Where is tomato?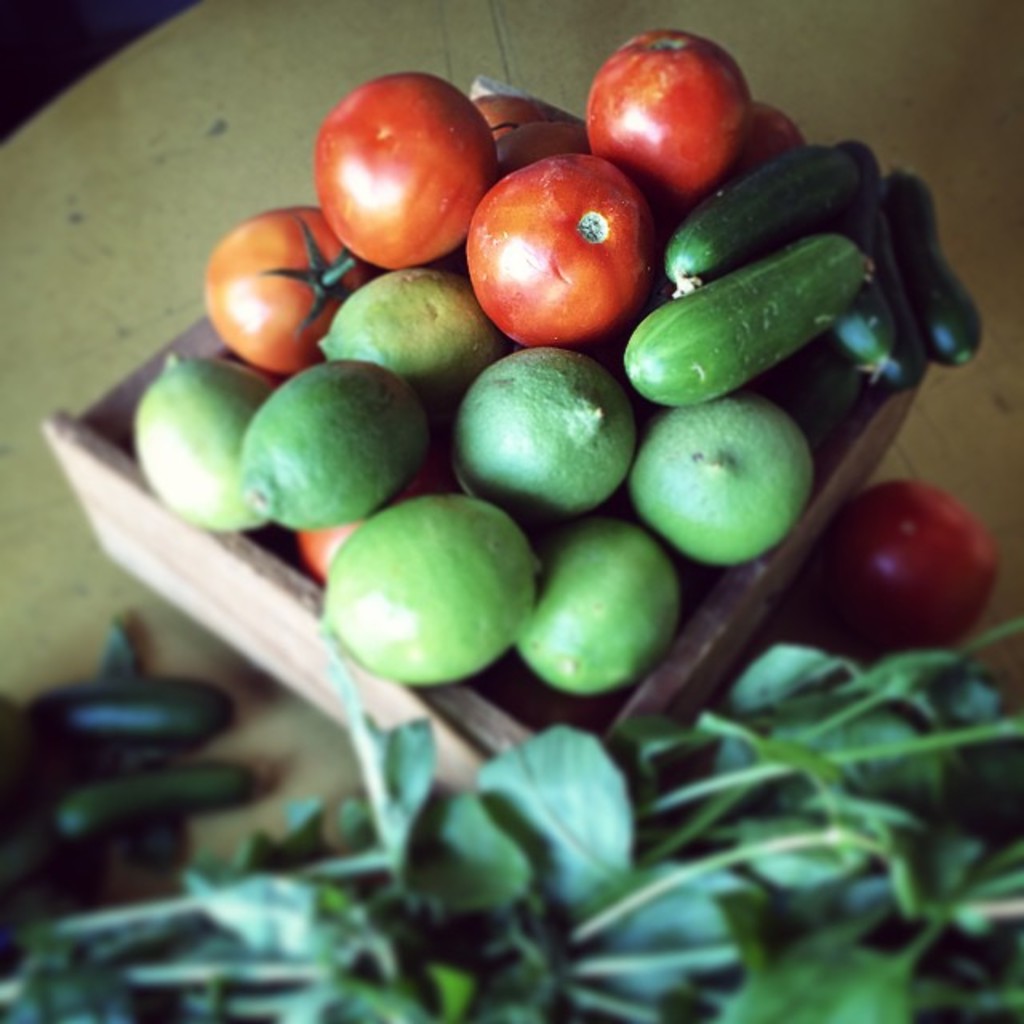
x1=309, y1=77, x2=498, y2=274.
